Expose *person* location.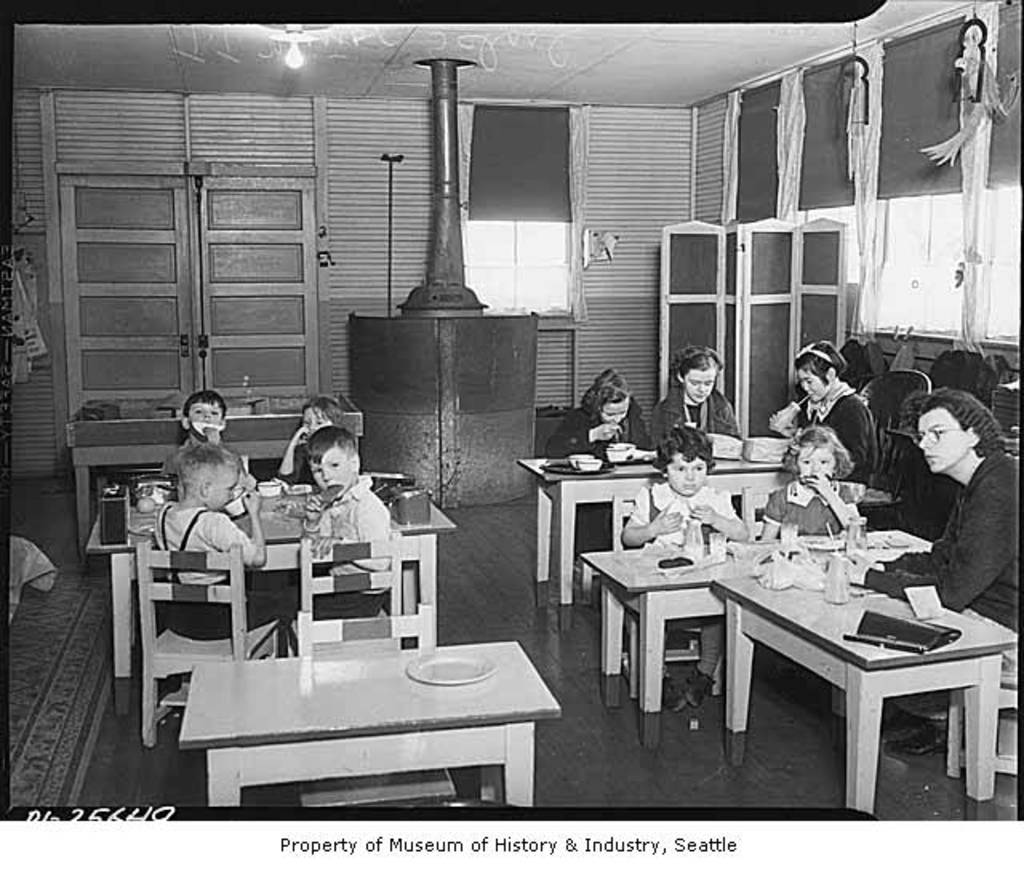
Exposed at [781, 339, 866, 488].
